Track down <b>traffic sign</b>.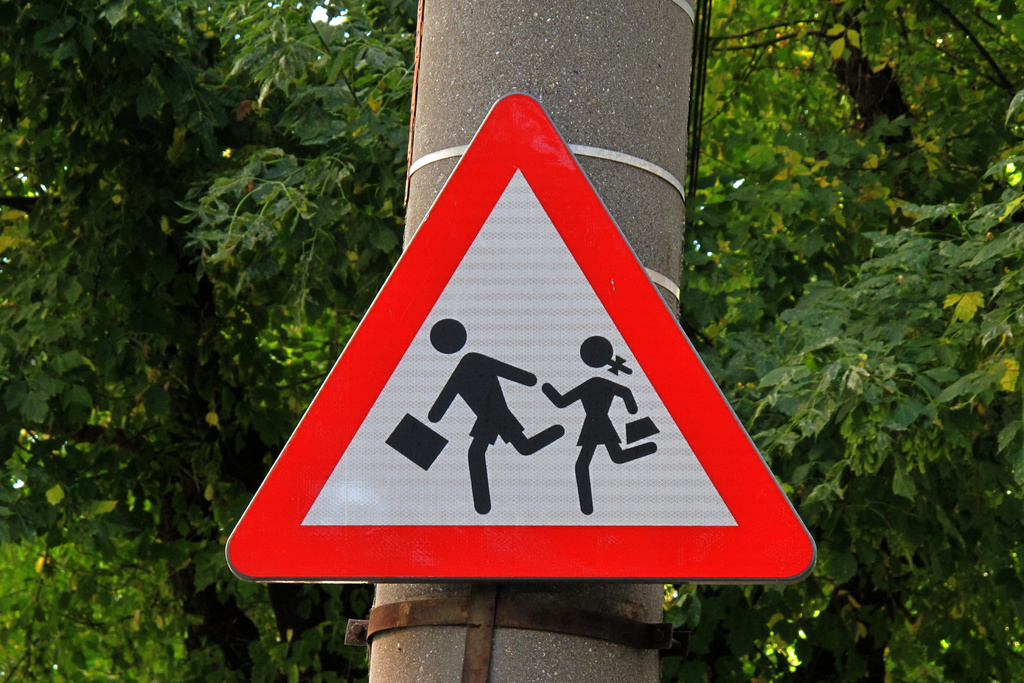
Tracked to <bbox>223, 92, 818, 586</bbox>.
